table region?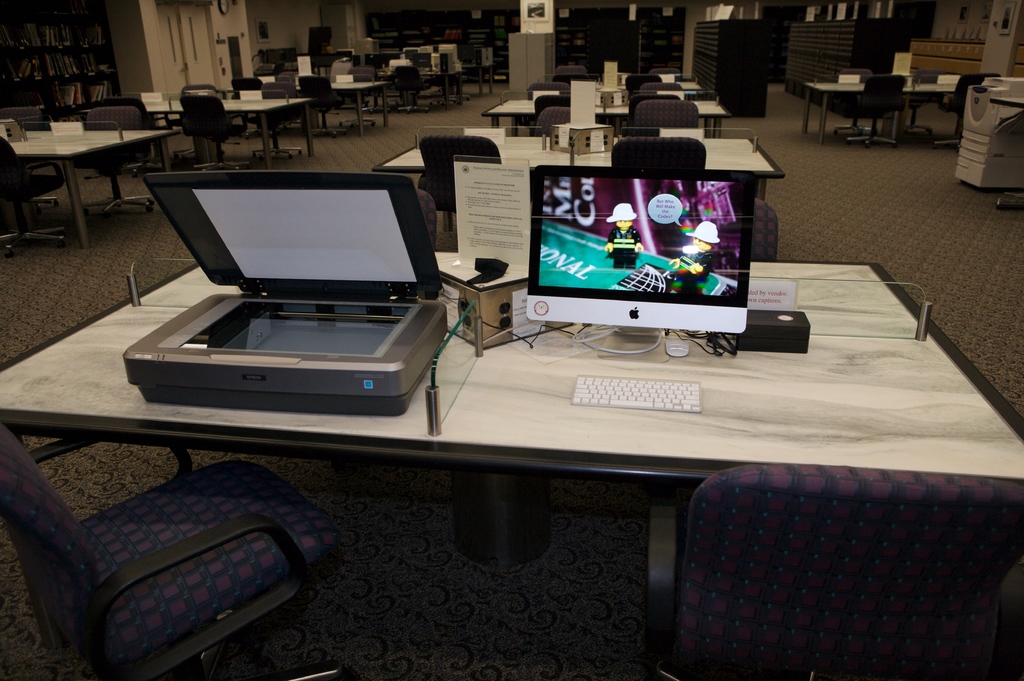
l=292, t=76, r=388, b=131
